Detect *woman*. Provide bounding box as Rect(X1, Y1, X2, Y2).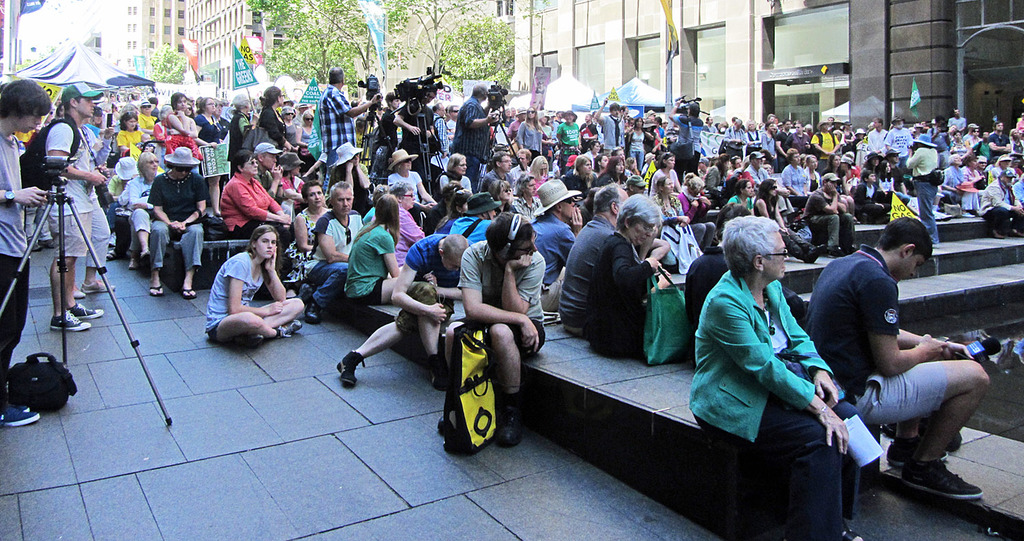
Rect(120, 150, 162, 274).
